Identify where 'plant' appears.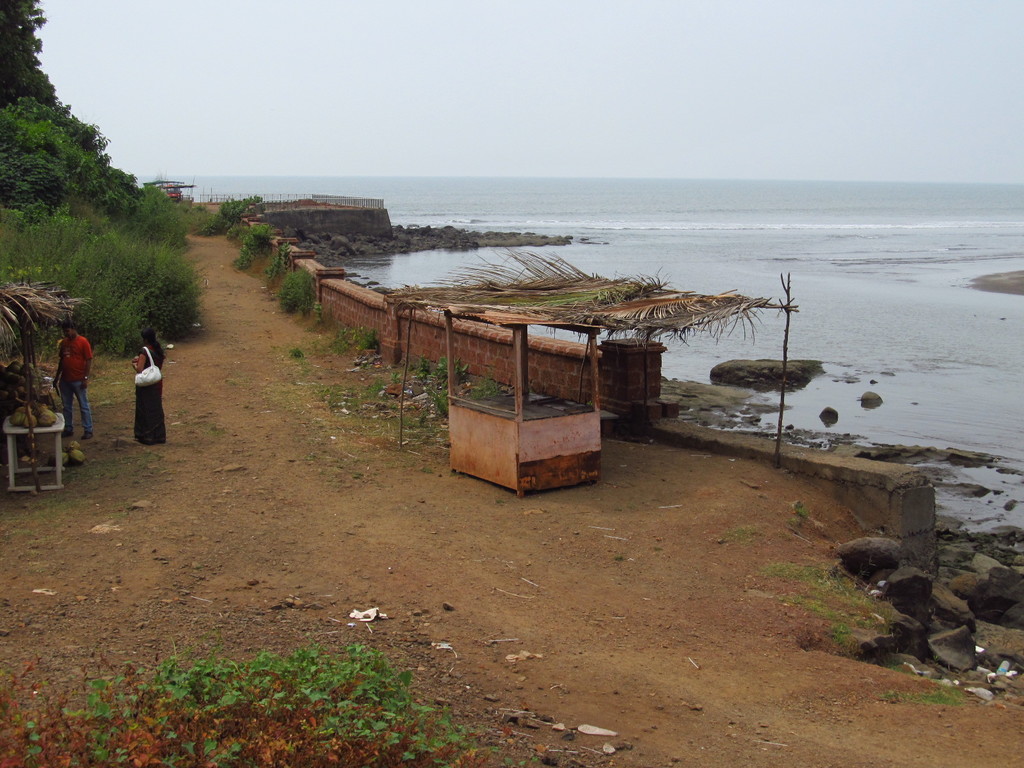
Appears at (left=355, top=371, right=390, bottom=396).
